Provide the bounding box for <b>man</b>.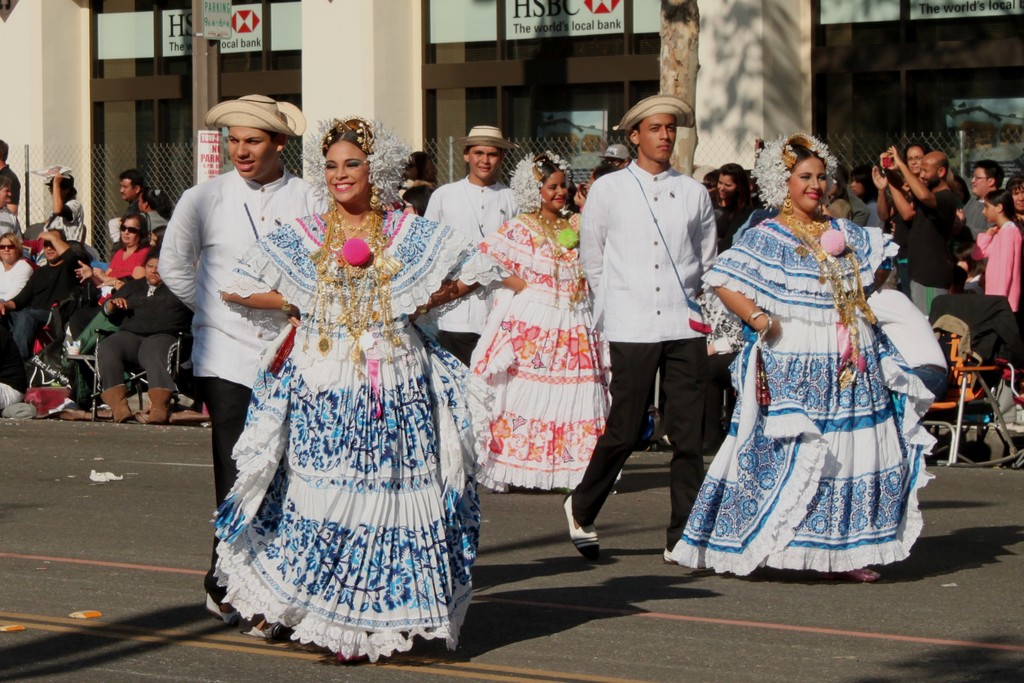
region(601, 146, 630, 169).
